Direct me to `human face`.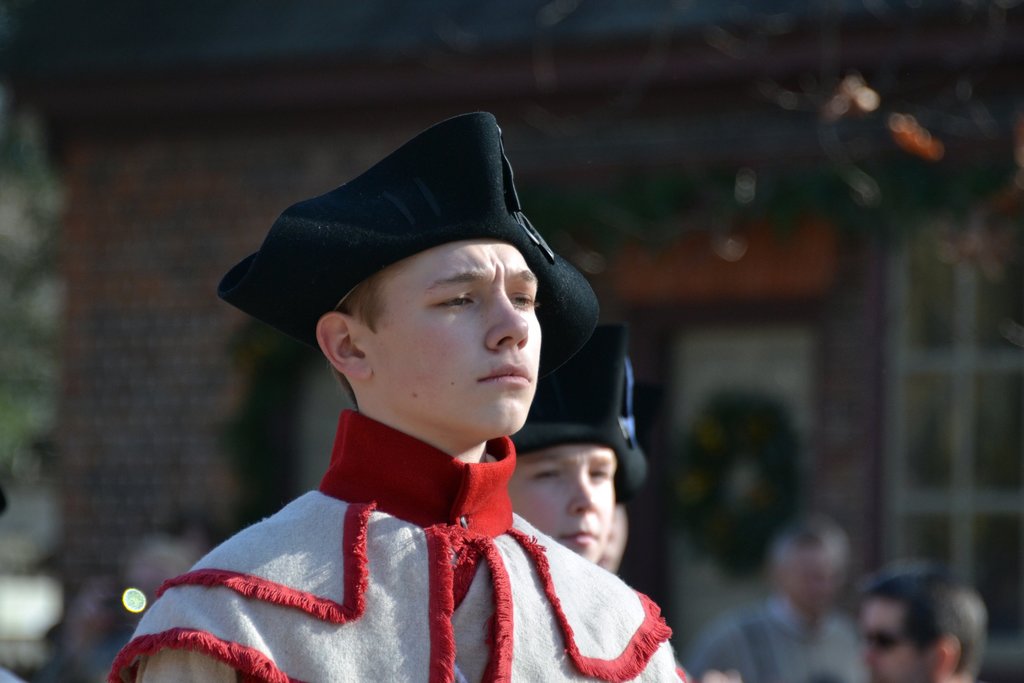
Direction: x1=358, y1=242, x2=543, y2=432.
